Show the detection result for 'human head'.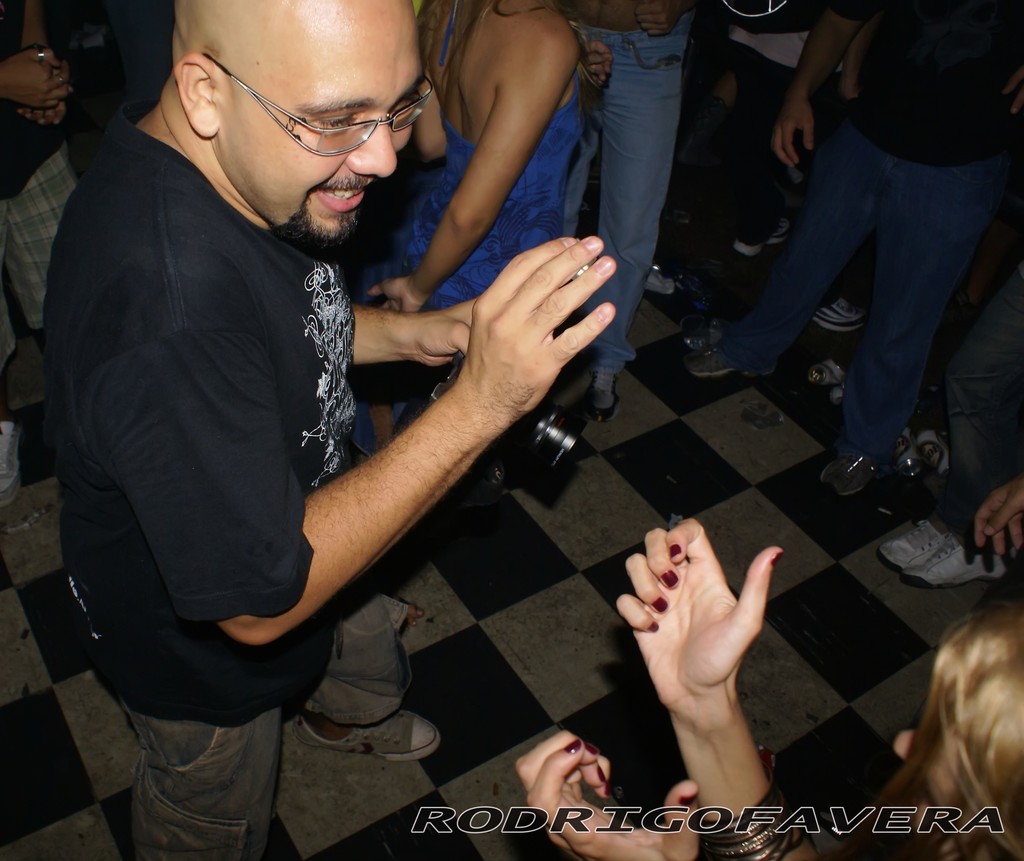
l=165, t=17, r=445, b=214.
